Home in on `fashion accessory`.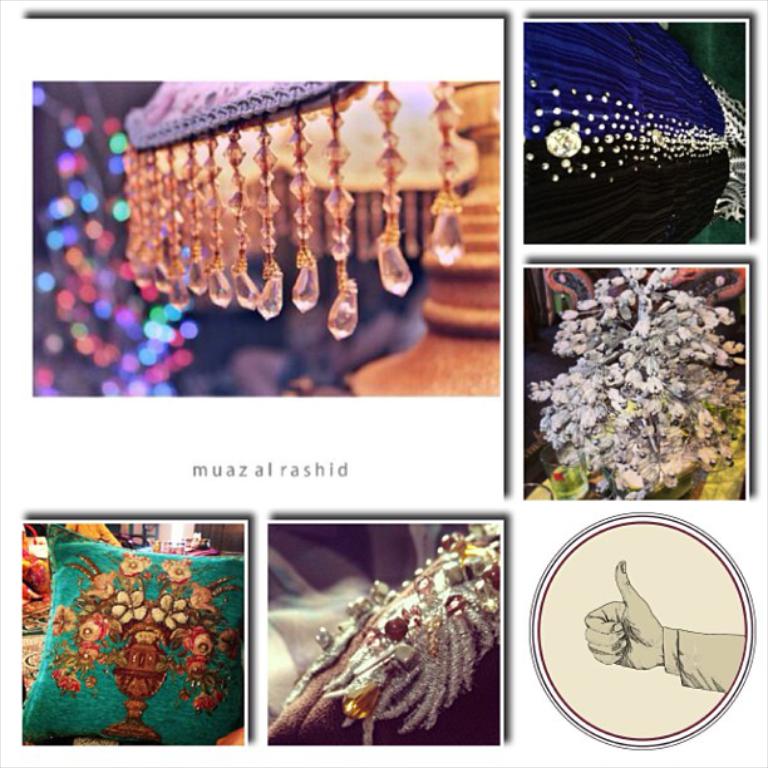
Homed in at (122, 79, 454, 333).
